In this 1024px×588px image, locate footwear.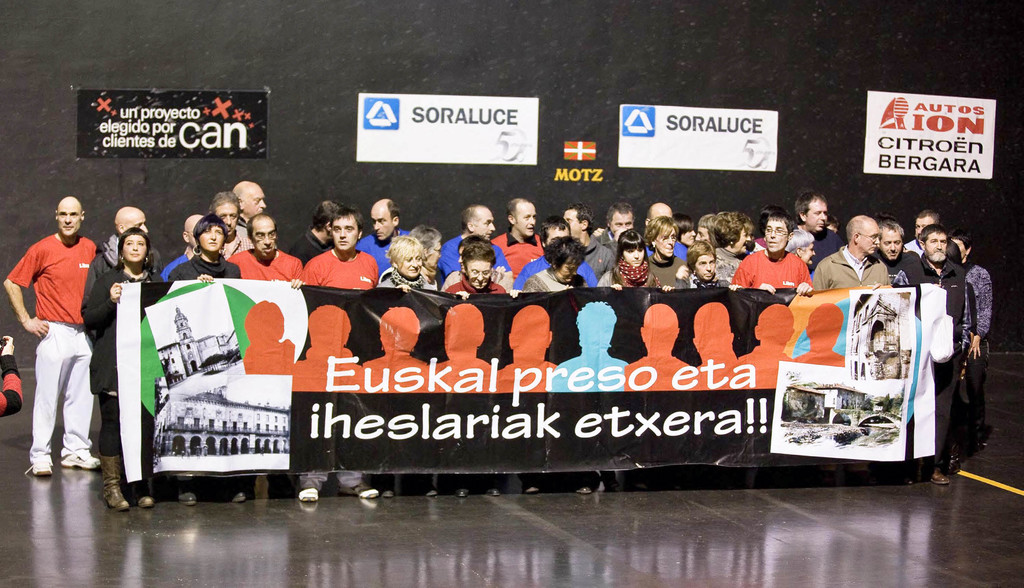
Bounding box: locate(24, 459, 53, 478).
